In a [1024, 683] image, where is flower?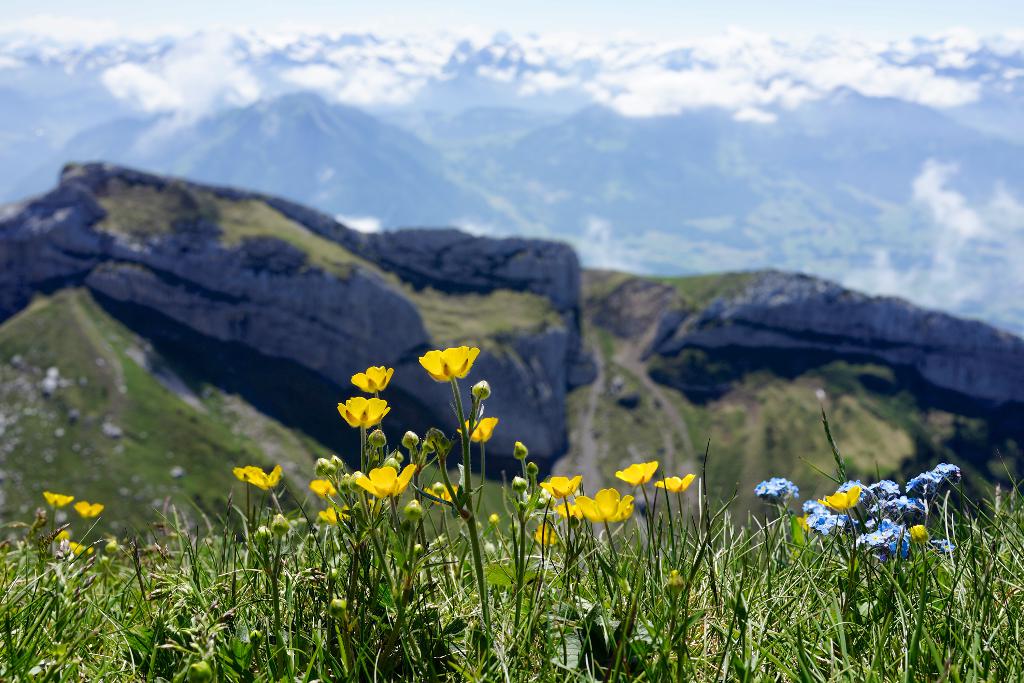
bbox=(461, 416, 500, 437).
